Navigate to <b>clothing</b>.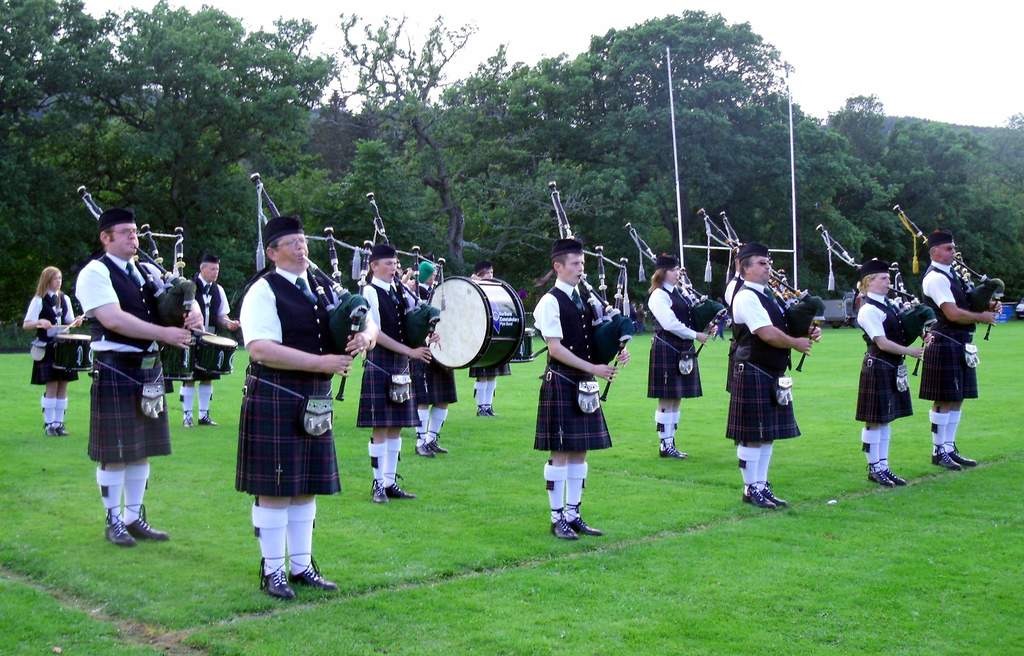
Navigation target: [x1=726, y1=275, x2=798, y2=456].
